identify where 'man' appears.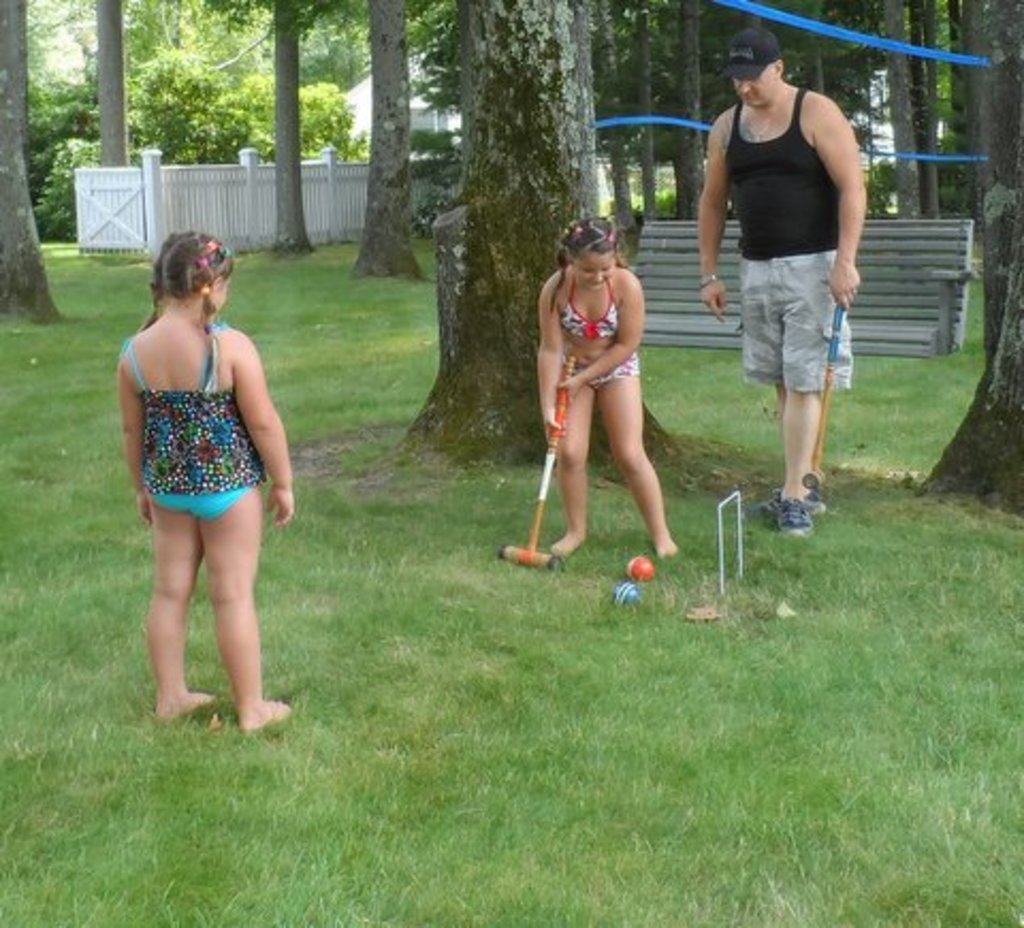
Appears at region(687, 21, 883, 555).
